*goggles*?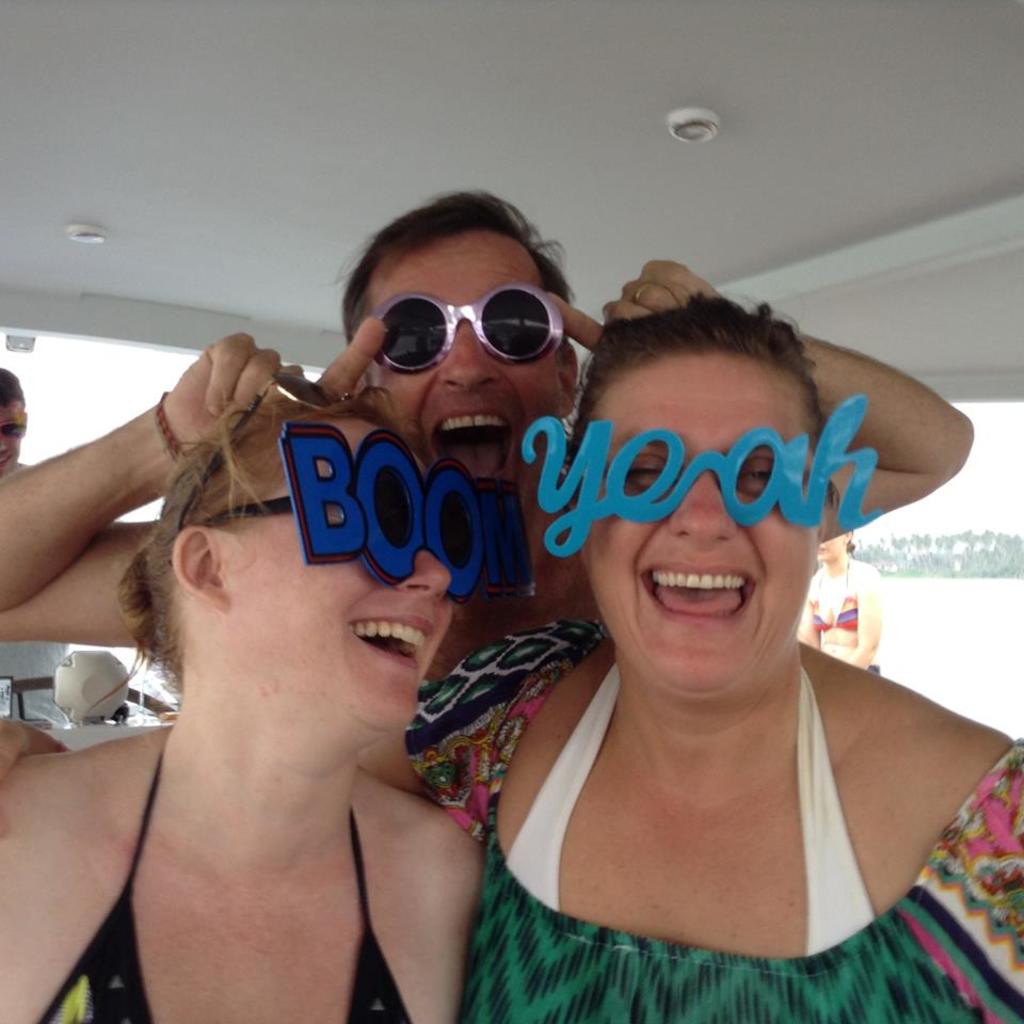
rect(0, 415, 30, 433)
